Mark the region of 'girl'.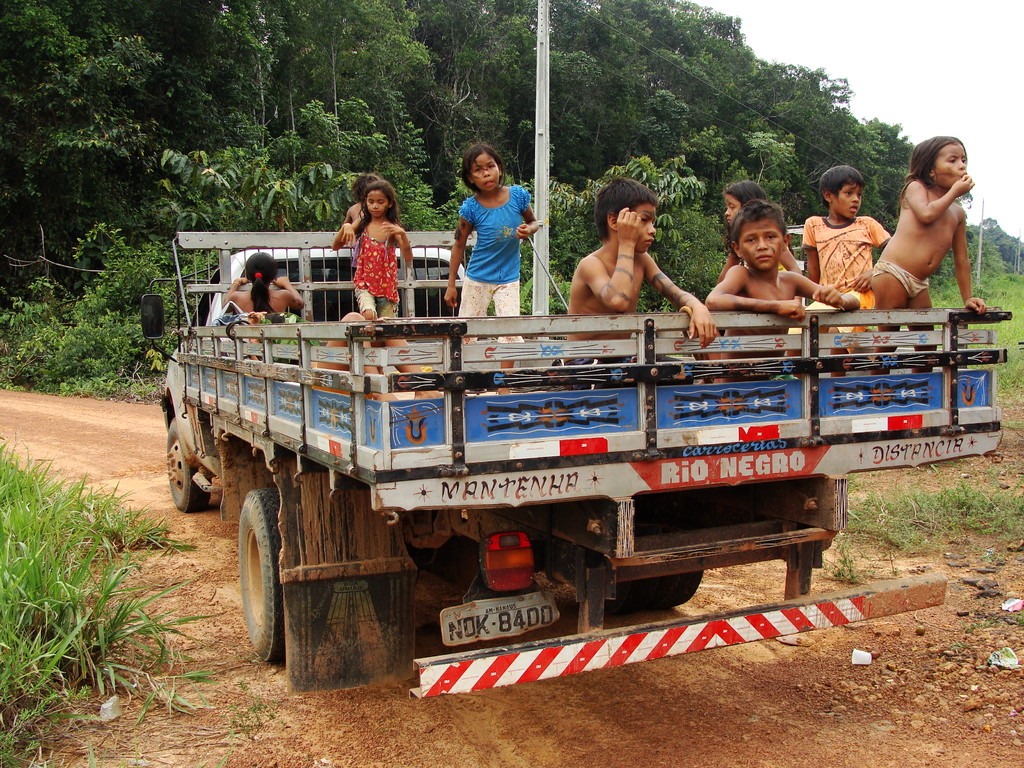
Region: [left=705, top=177, right=801, bottom=385].
